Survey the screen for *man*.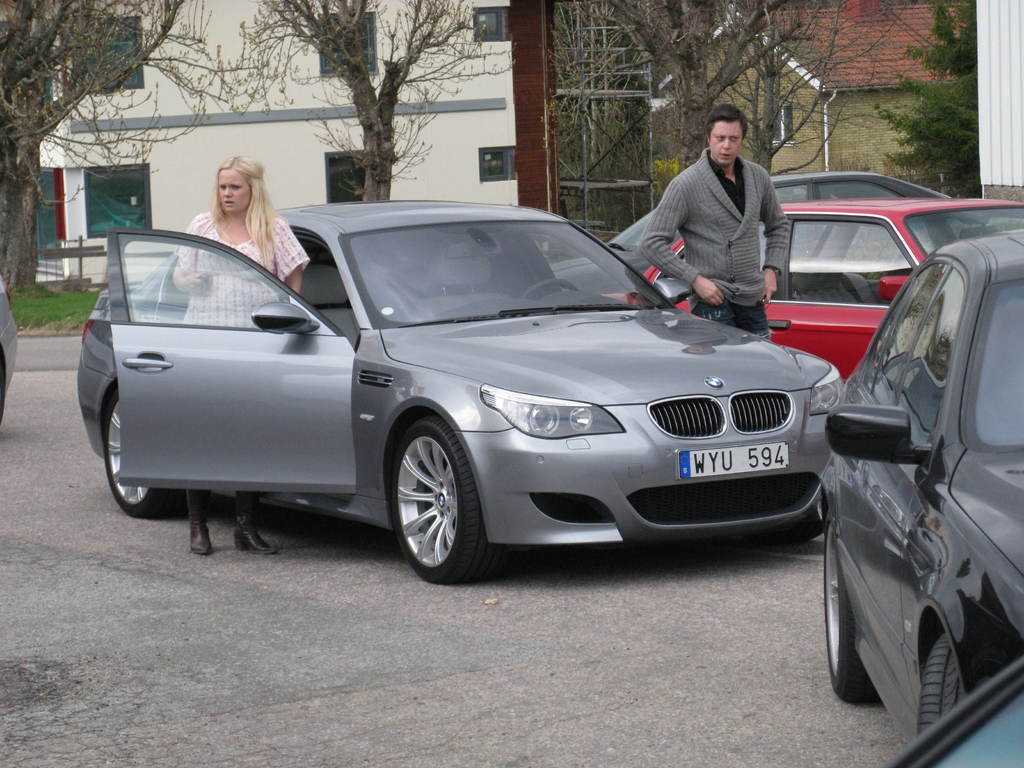
Survey found: [644,110,801,346].
